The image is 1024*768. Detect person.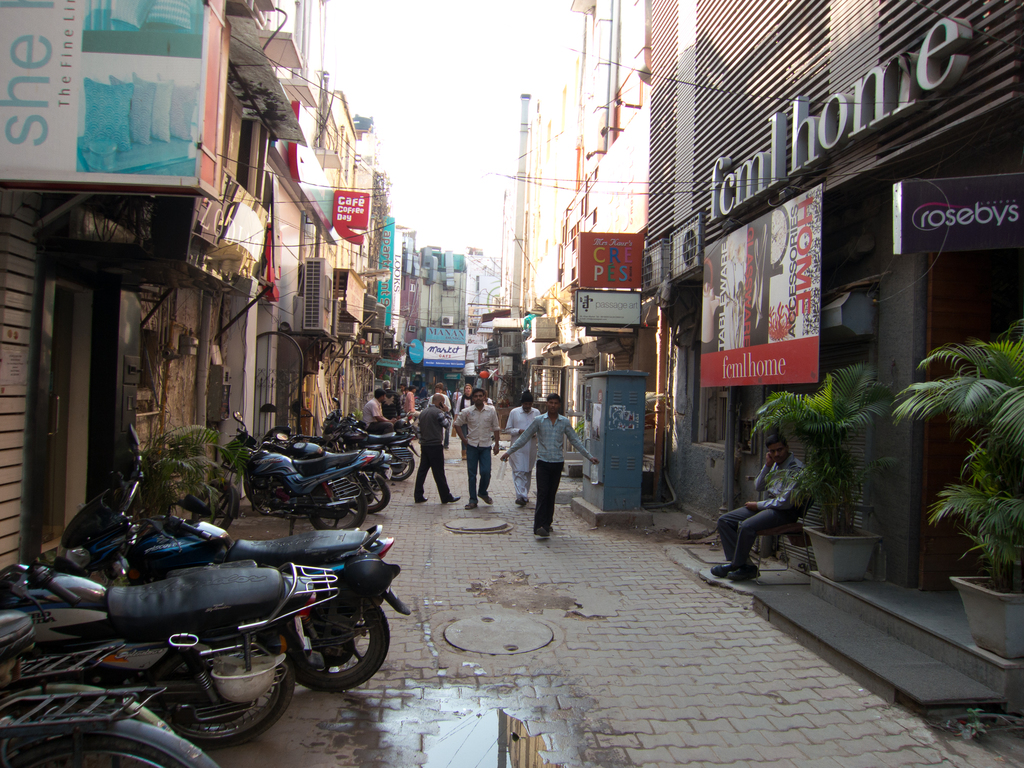
Detection: <box>709,433,810,583</box>.
